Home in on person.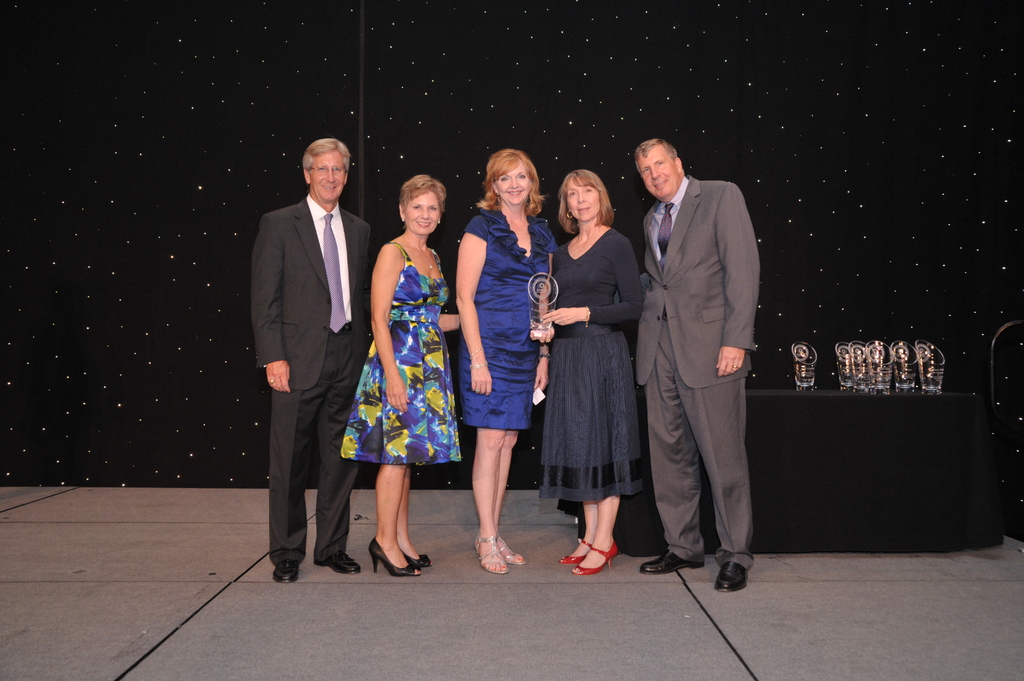
Homed in at bbox=(450, 129, 557, 579).
